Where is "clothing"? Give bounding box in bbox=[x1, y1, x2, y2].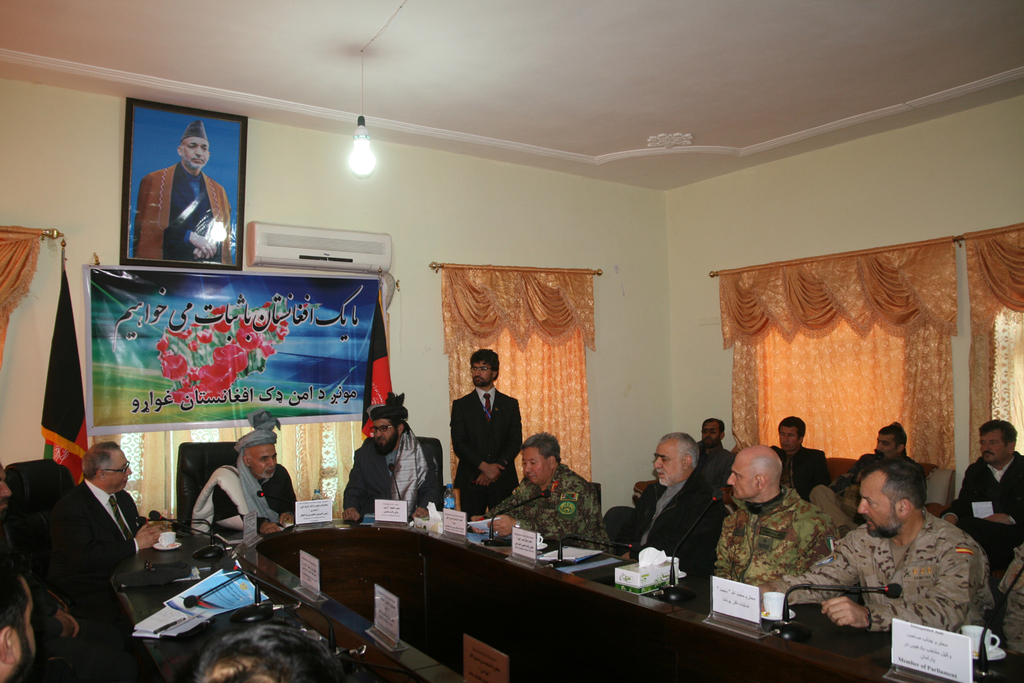
bbox=[938, 449, 1023, 571].
